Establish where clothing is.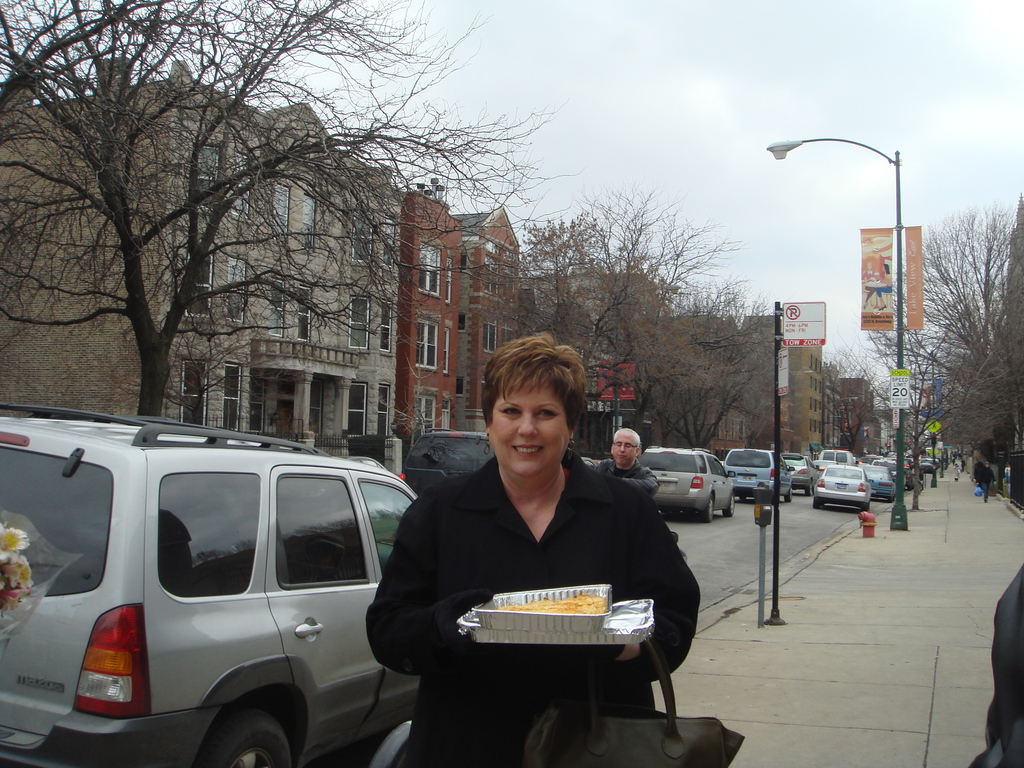
Established at [580,454,652,493].
